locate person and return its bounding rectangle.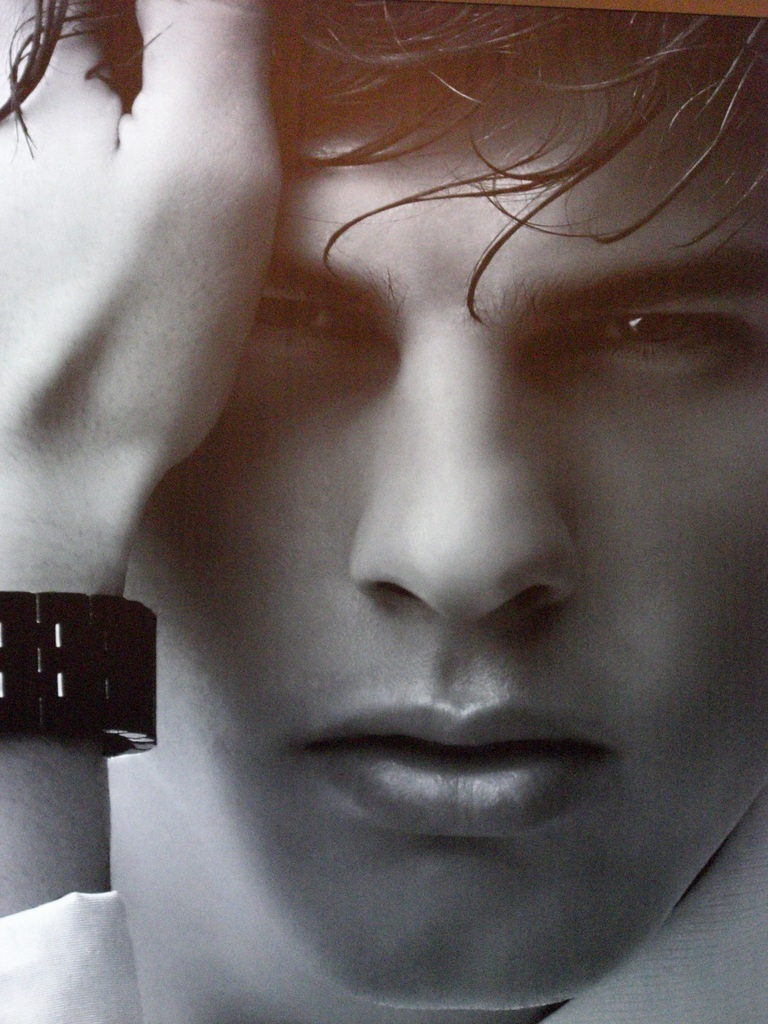
rect(49, 44, 767, 1023).
